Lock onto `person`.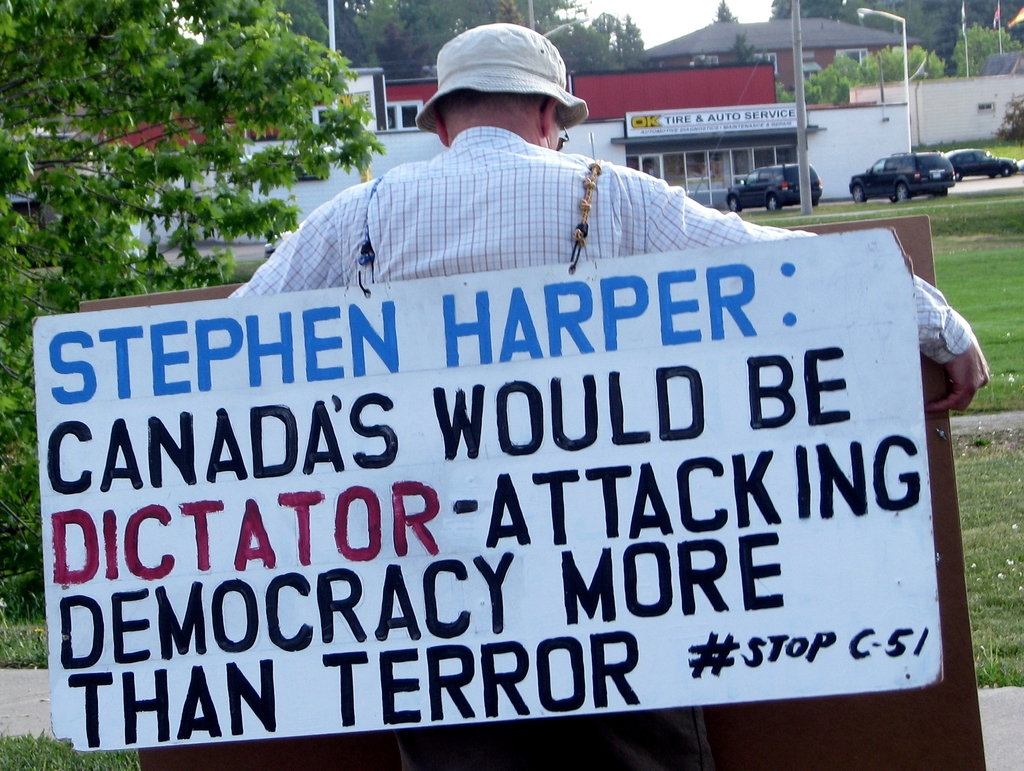
Locked: {"x1": 223, "y1": 20, "x2": 991, "y2": 770}.
